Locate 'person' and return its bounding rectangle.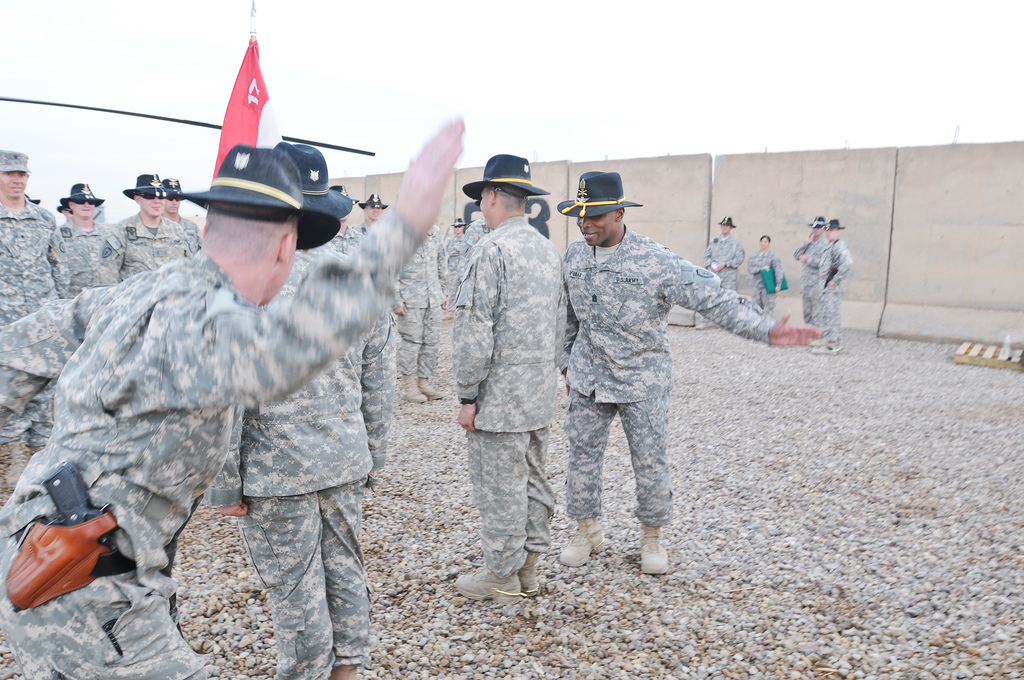
446:213:468:237.
